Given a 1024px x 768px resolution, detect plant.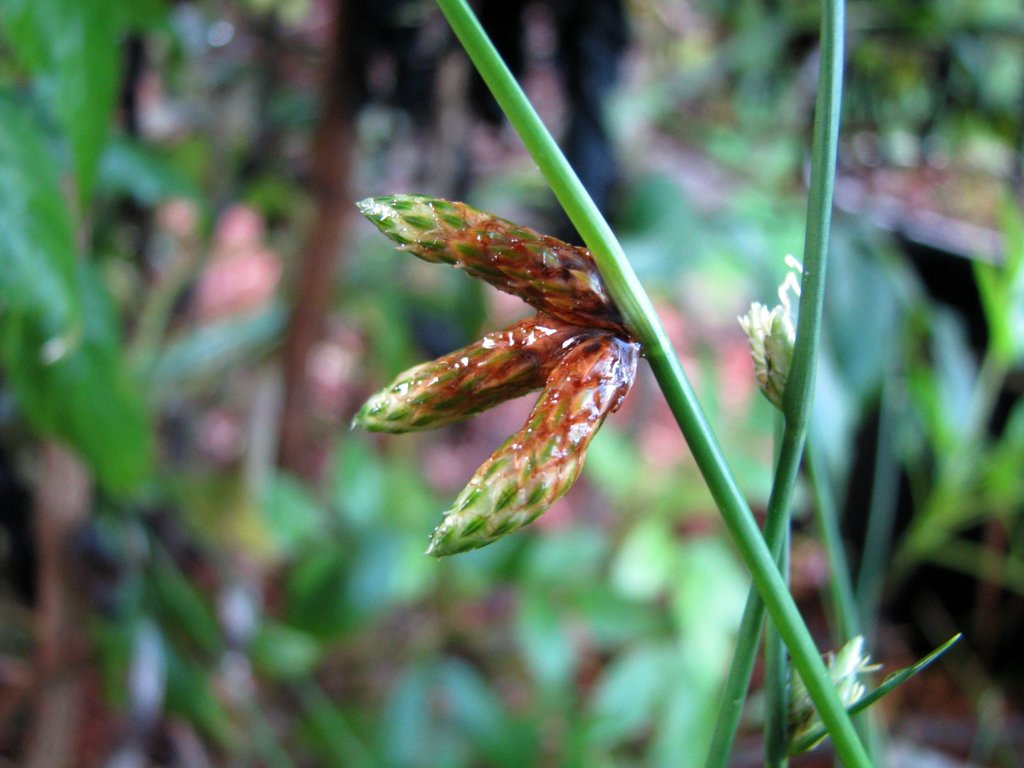
box(347, 0, 962, 767).
